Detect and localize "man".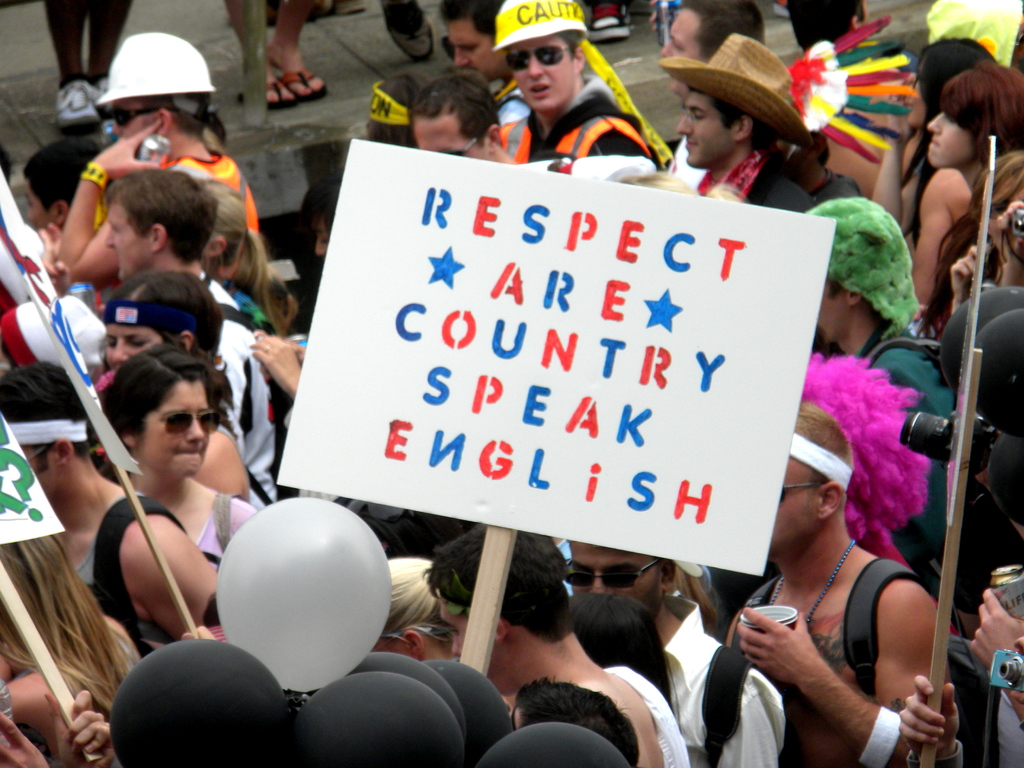
Localized at detection(438, 0, 513, 87).
